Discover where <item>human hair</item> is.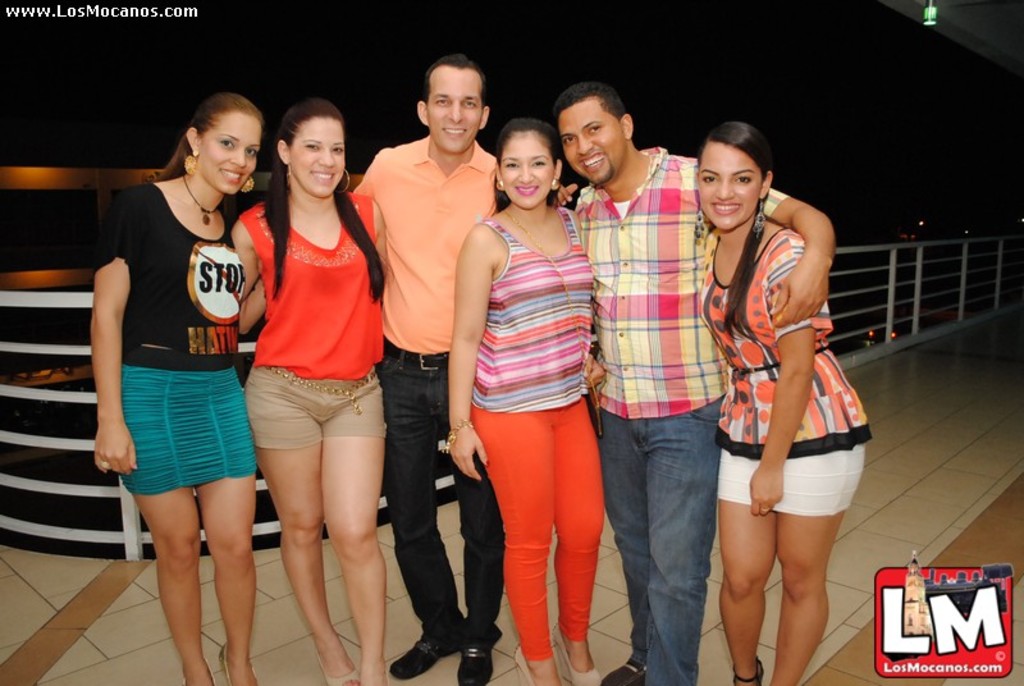
Discovered at bbox(553, 79, 623, 124).
